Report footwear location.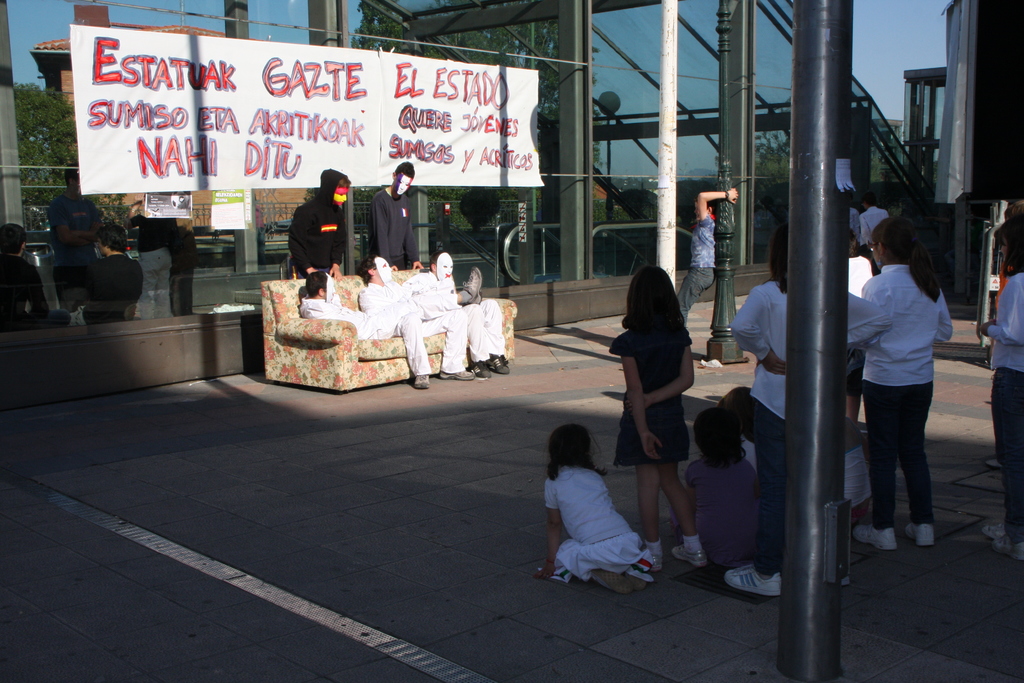
Report: left=981, top=522, right=1023, bottom=558.
